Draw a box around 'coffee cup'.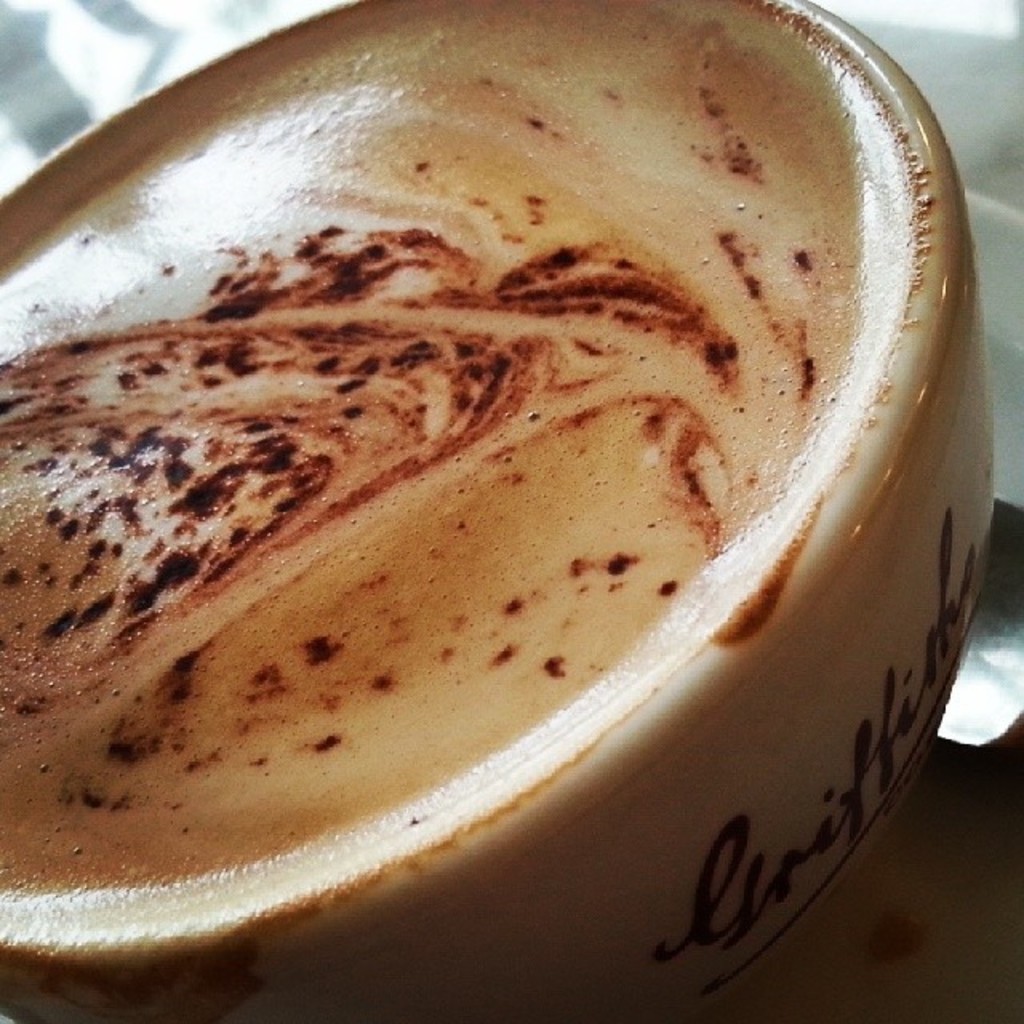
x1=0, y1=0, x2=997, y2=1022.
